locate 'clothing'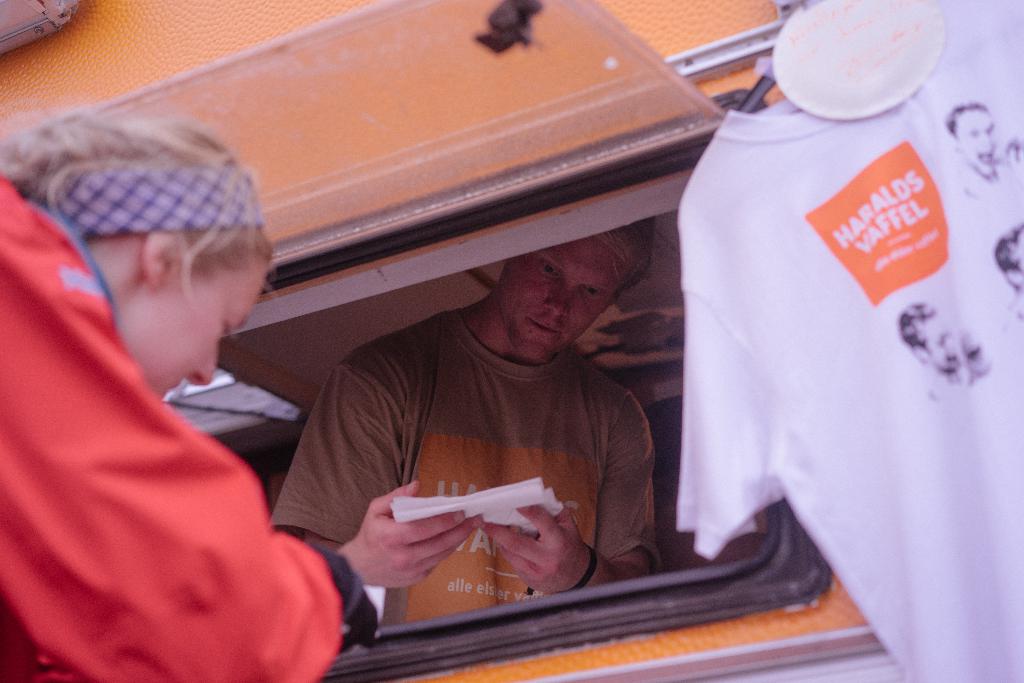
Rect(678, 0, 1023, 682)
